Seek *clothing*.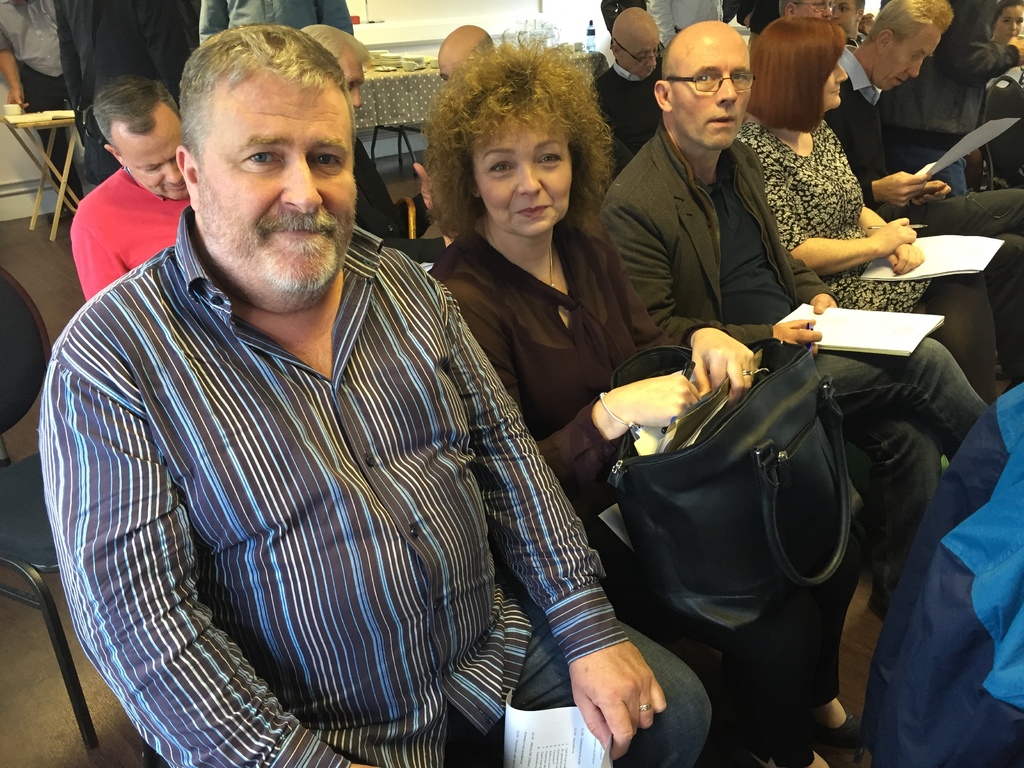
bbox=[197, 0, 356, 51].
